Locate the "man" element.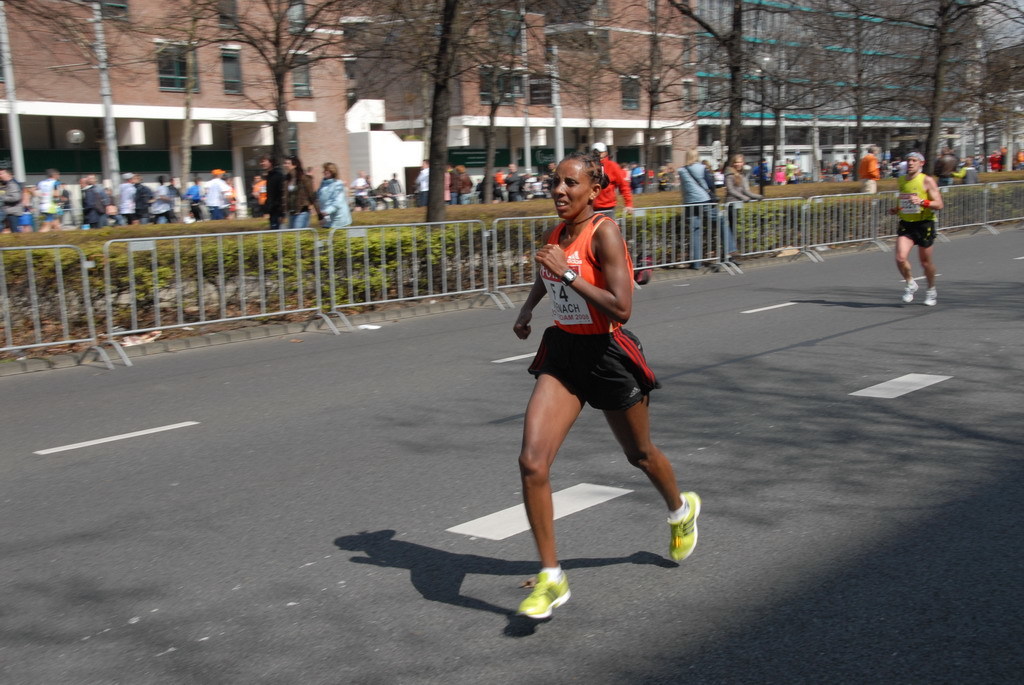
Element bbox: x1=128 y1=171 x2=155 y2=226.
